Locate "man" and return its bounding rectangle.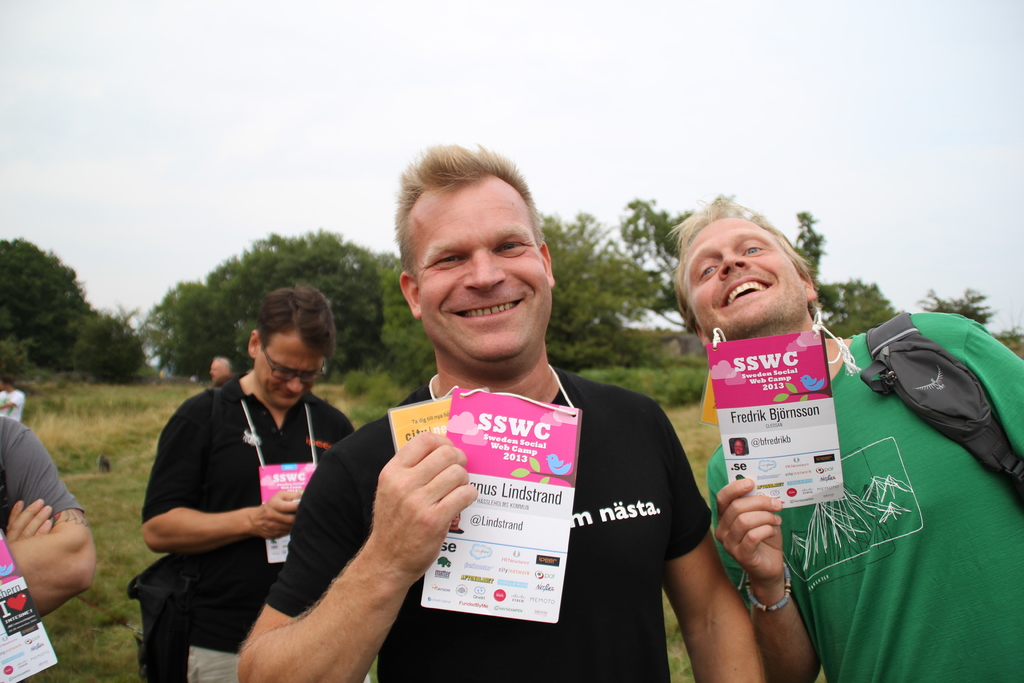
[left=698, top=192, right=1023, bottom=682].
